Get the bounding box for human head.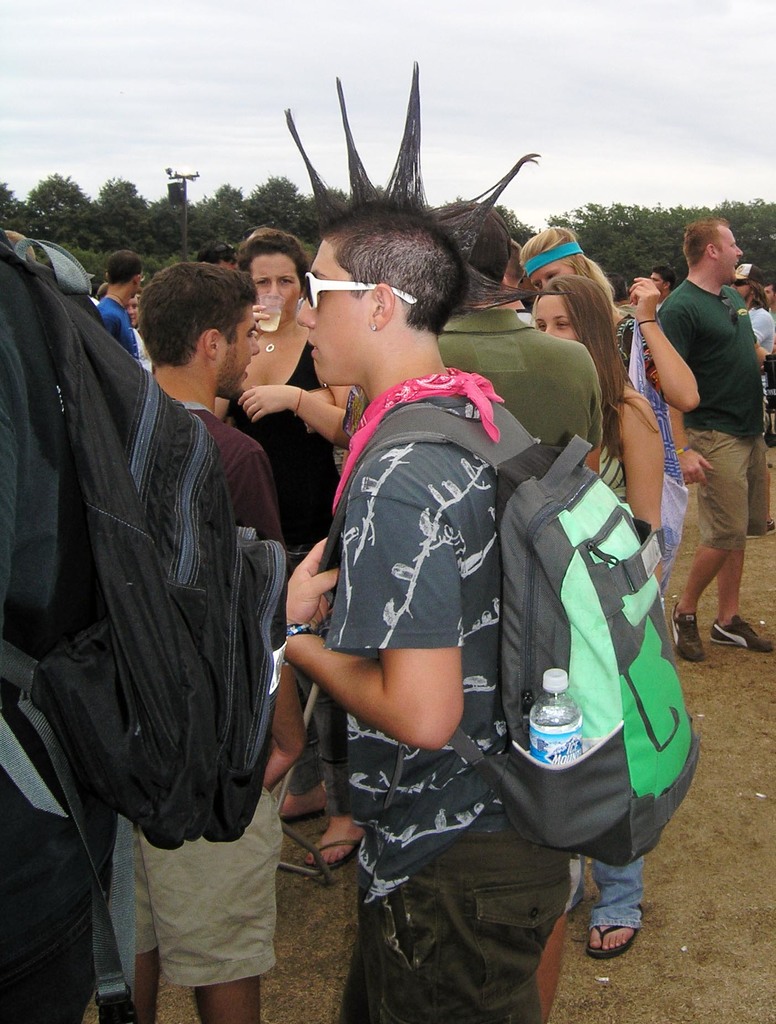
x1=96 y1=282 x2=109 y2=303.
